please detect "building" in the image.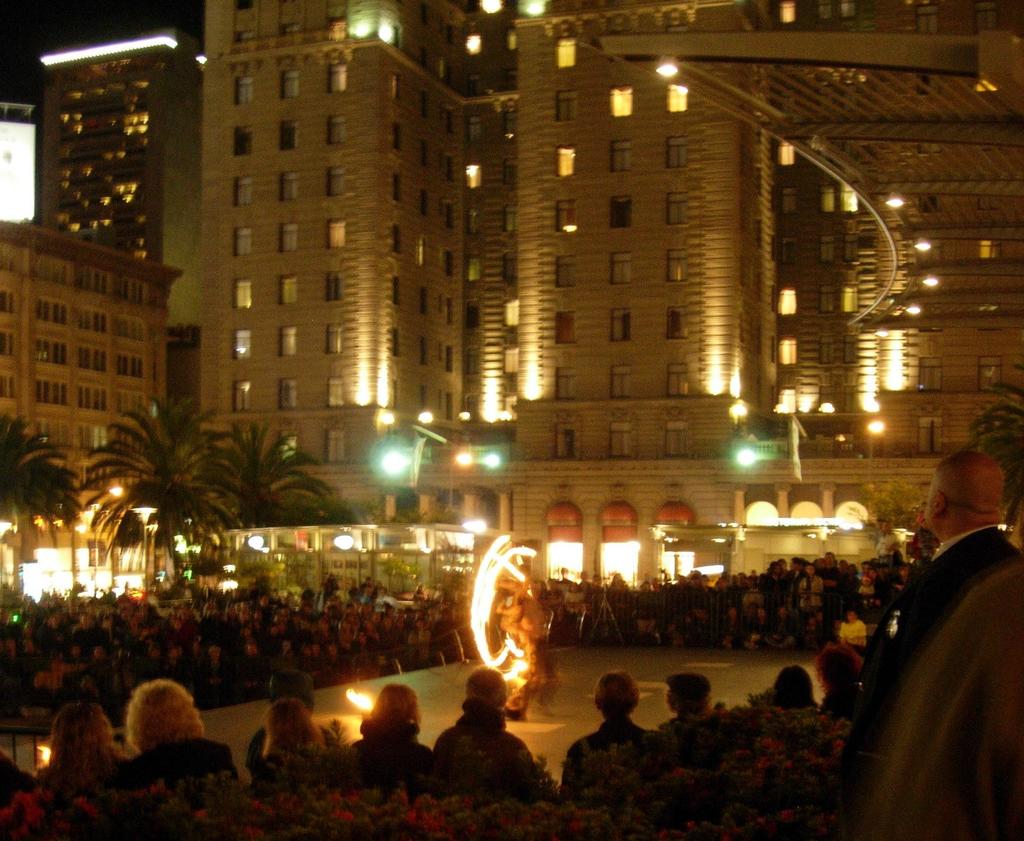
x1=40, y1=23, x2=200, y2=328.
